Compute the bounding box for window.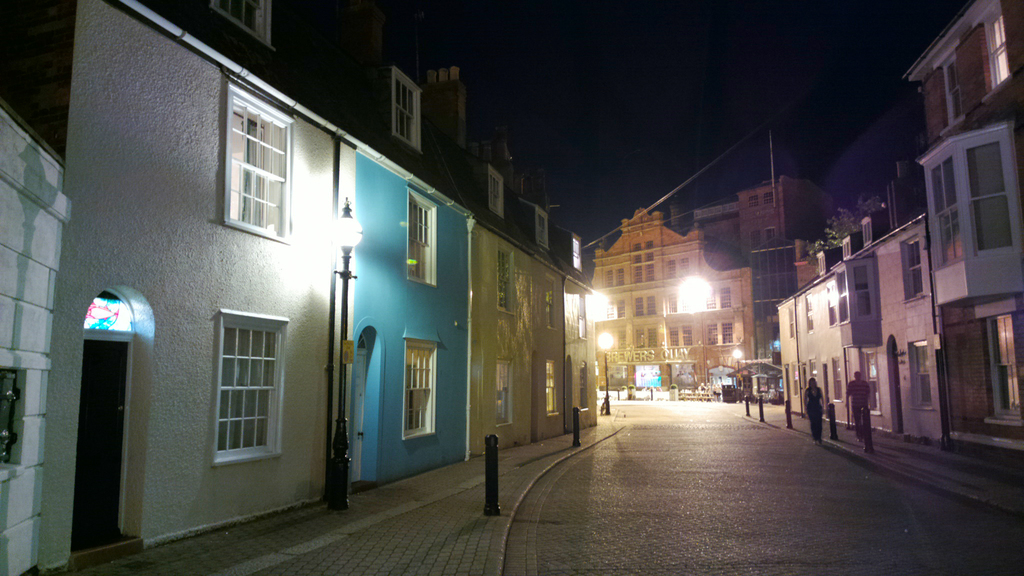
bbox=[909, 342, 933, 405].
